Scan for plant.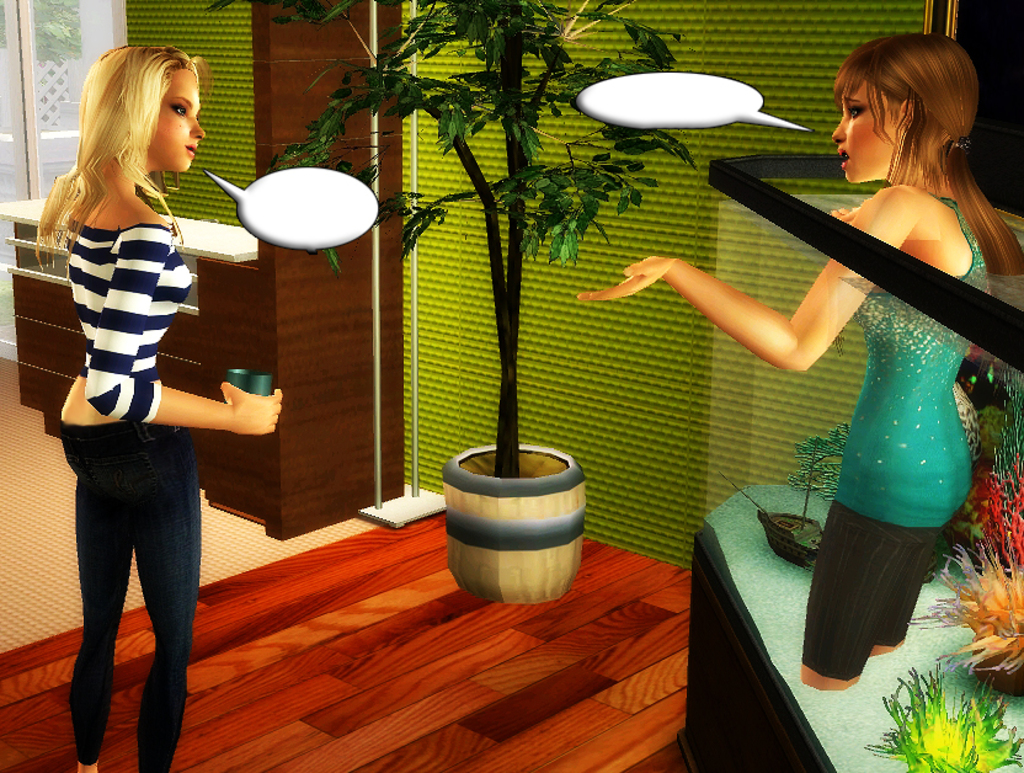
Scan result: {"left": 879, "top": 660, "right": 994, "bottom": 762}.
